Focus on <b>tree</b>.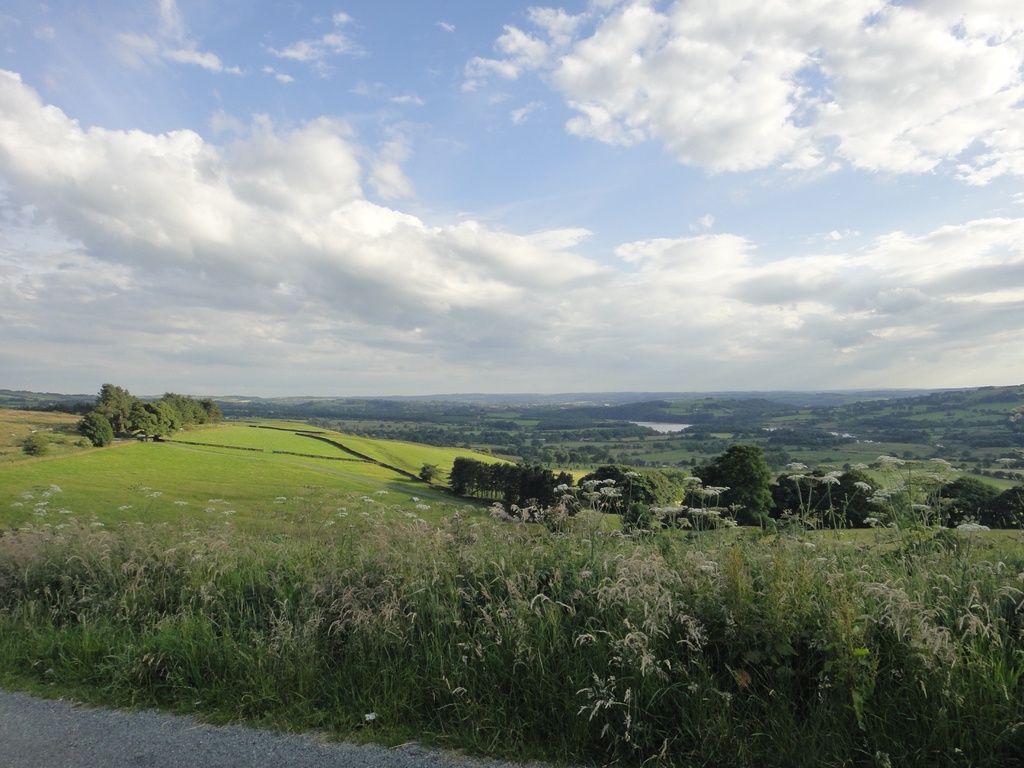
Focused at x1=622 y1=500 x2=652 y2=536.
